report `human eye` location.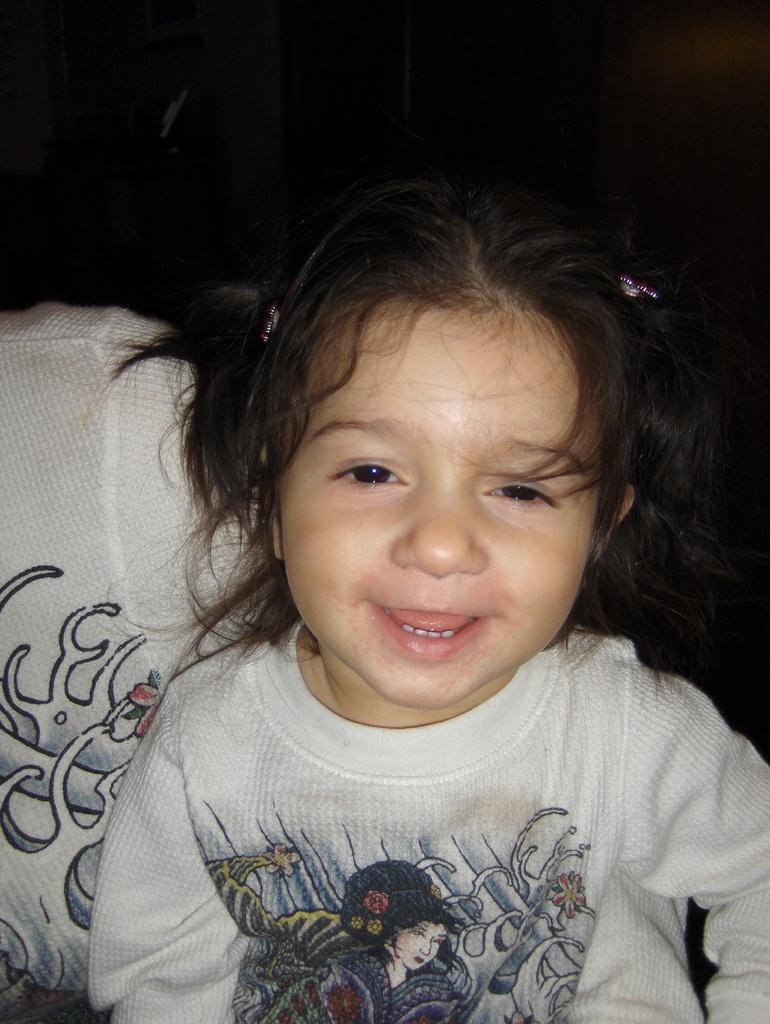
Report: box(485, 476, 559, 504).
